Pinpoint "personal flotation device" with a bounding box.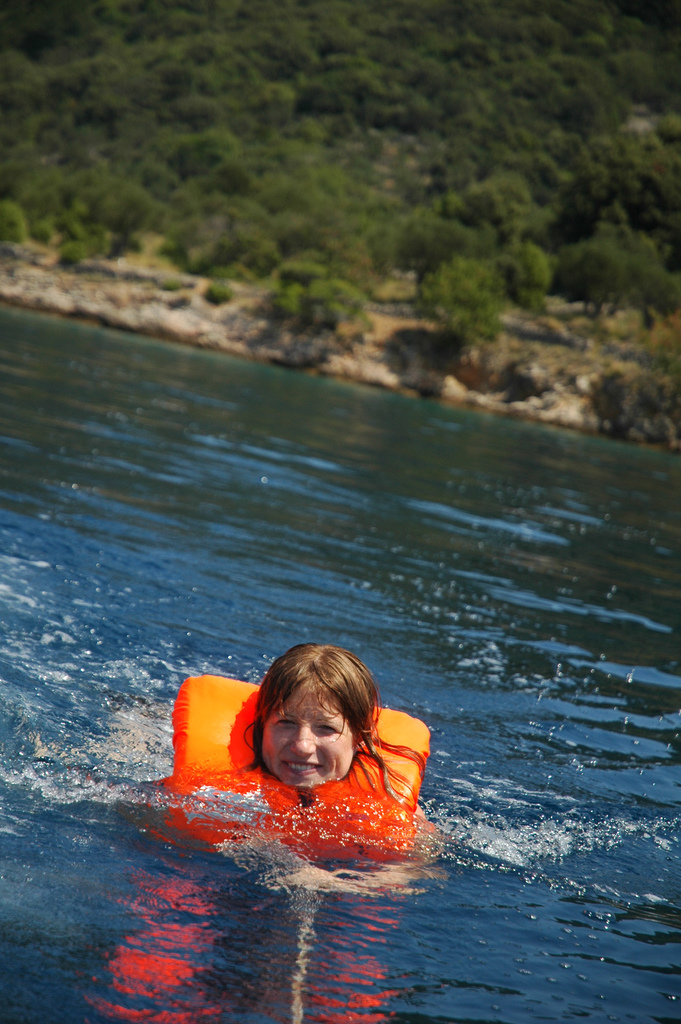
[170, 673, 431, 861].
